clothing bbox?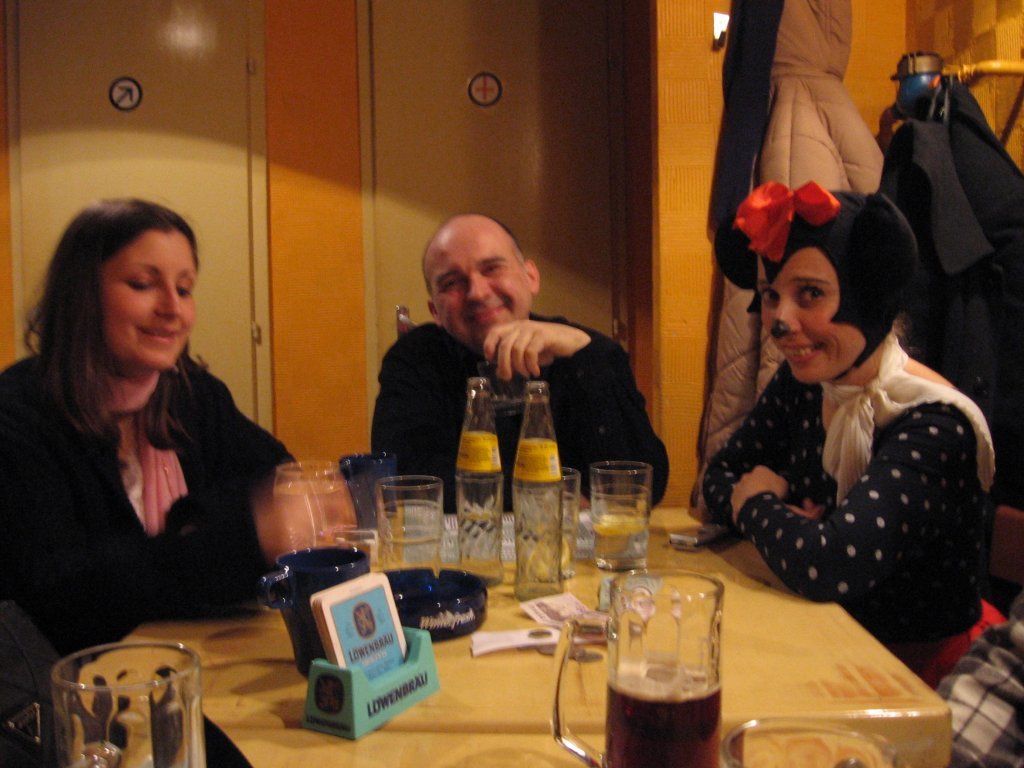
detection(698, 296, 999, 667)
